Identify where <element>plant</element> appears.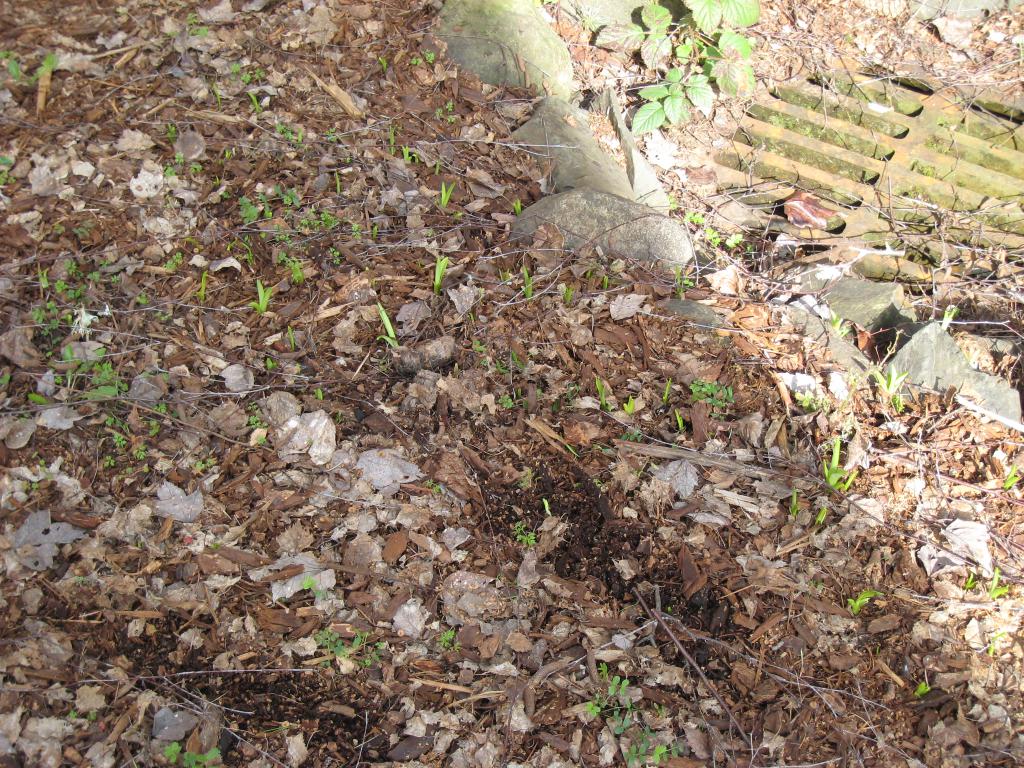
Appears at bbox=(993, 463, 1021, 495).
